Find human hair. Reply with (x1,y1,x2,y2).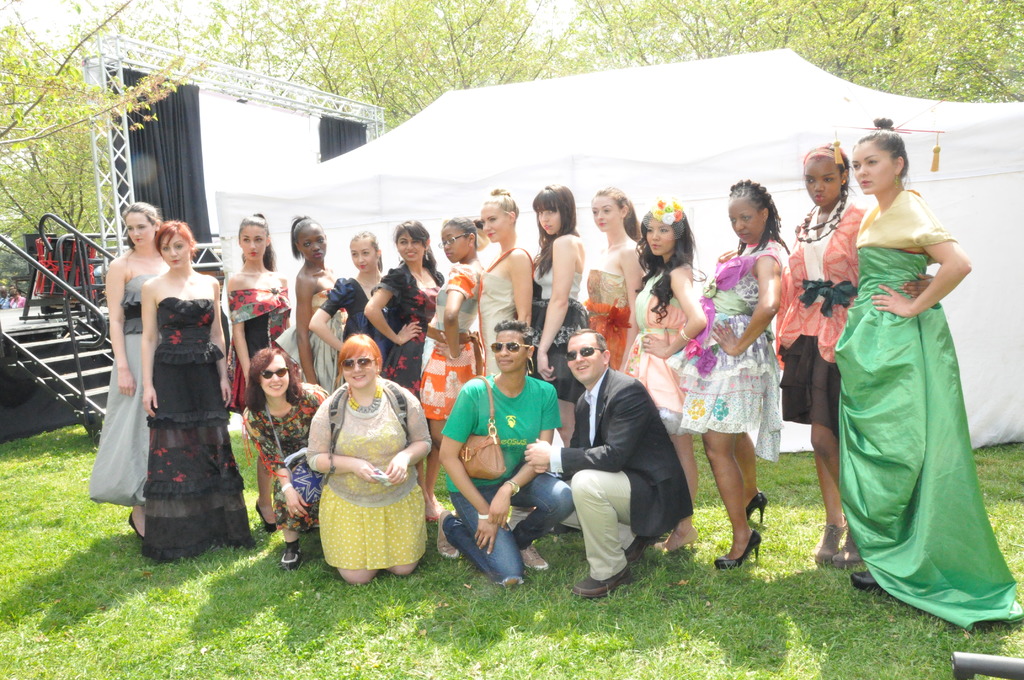
(127,196,164,229).
